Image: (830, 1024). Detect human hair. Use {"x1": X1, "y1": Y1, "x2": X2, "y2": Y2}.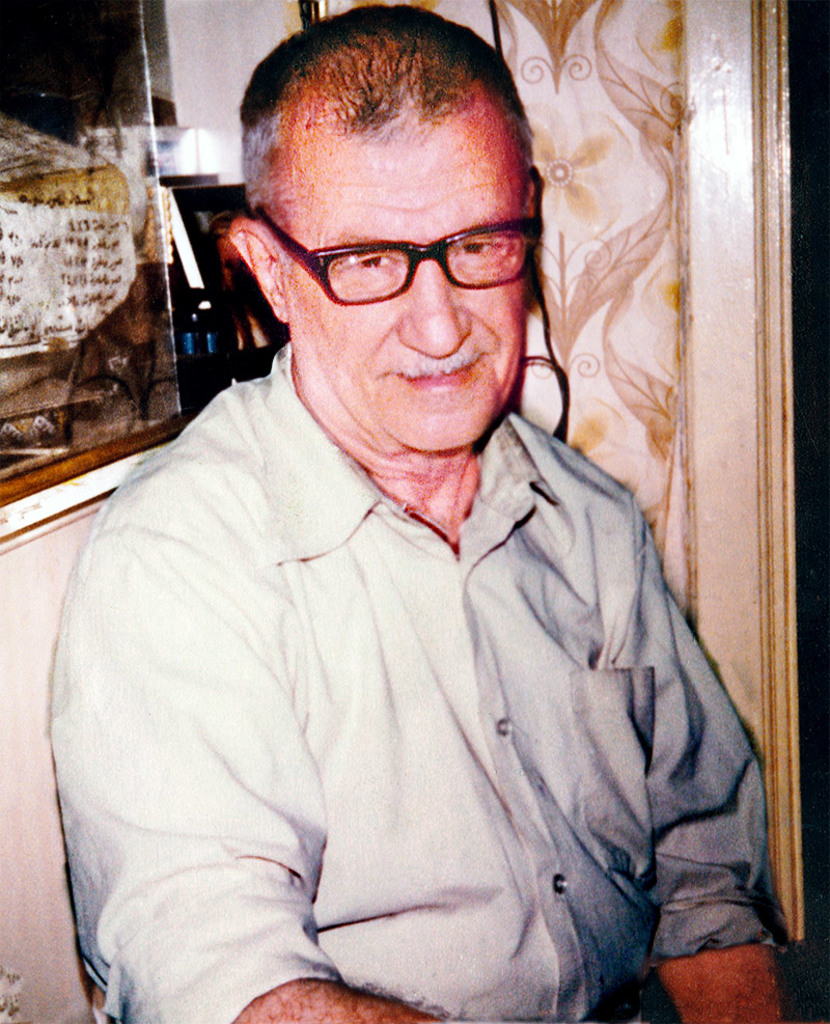
{"x1": 245, "y1": 17, "x2": 536, "y2": 234}.
